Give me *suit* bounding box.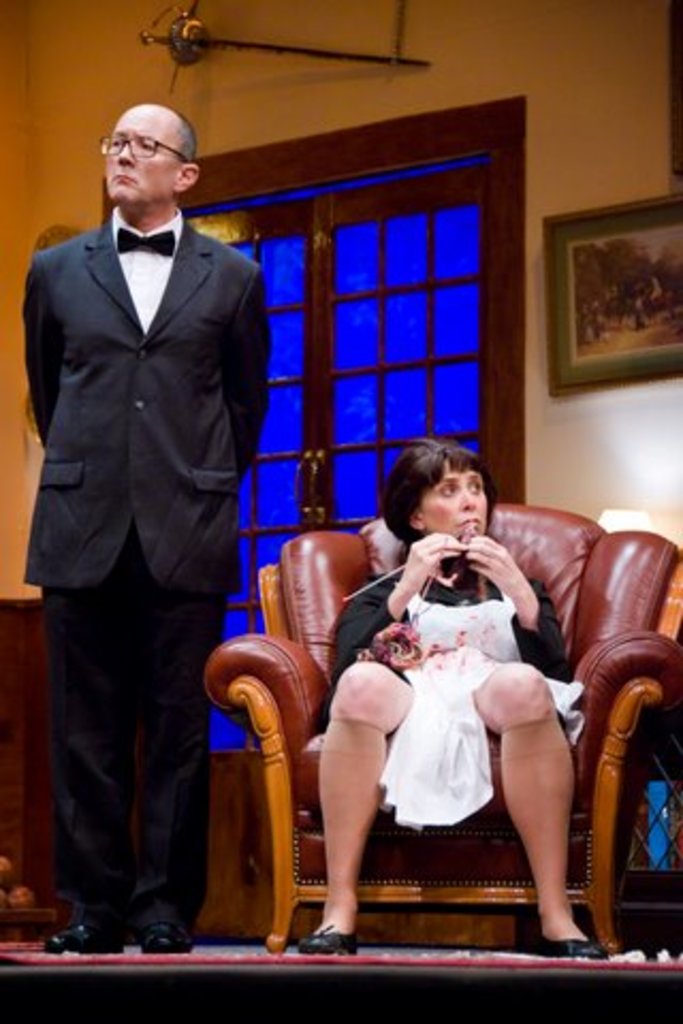
(left=26, top=55, right=260, bottom=998).
